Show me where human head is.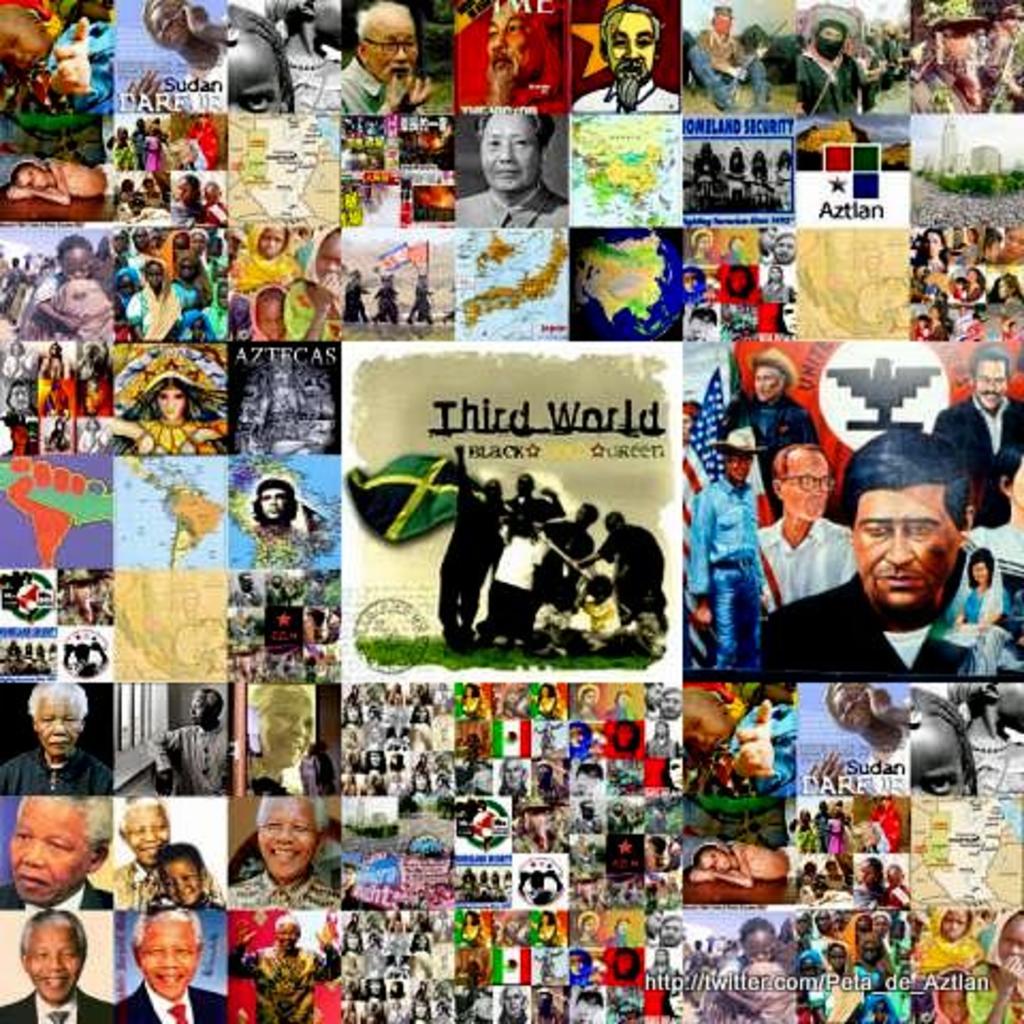
human head is at 742 919 774 966.
